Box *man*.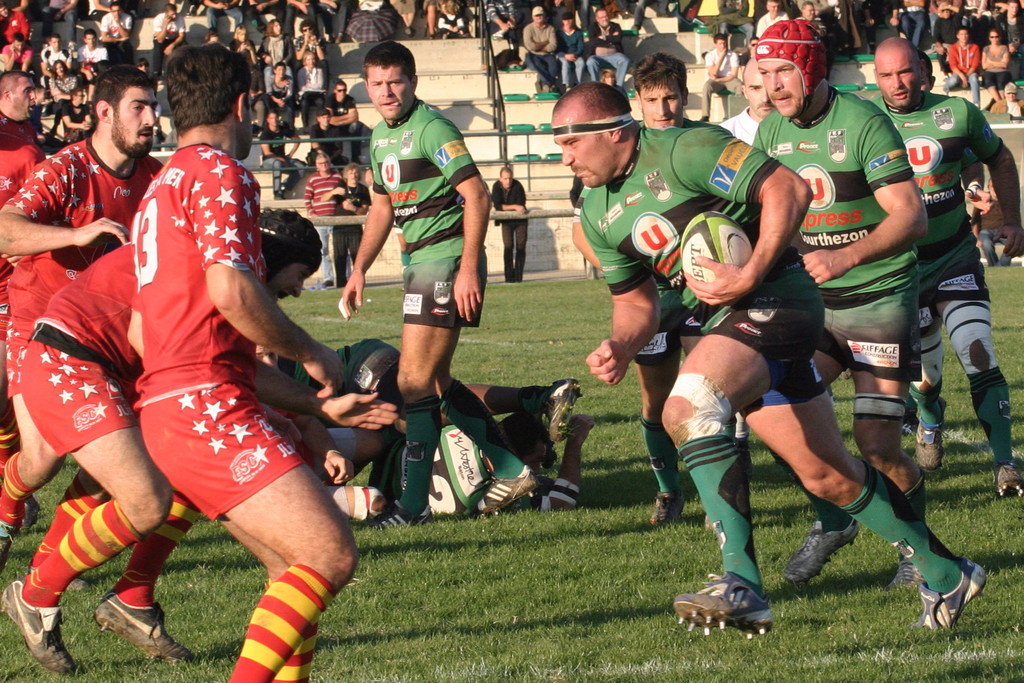
locate(259, 108, 305, 203).
